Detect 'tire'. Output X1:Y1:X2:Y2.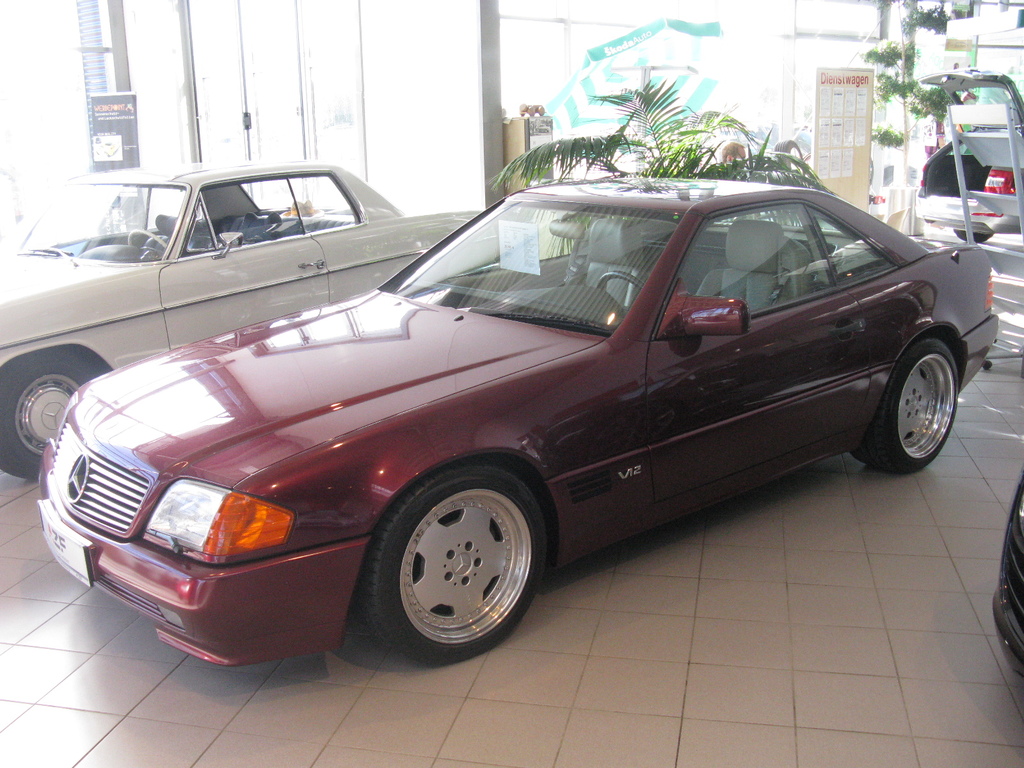
952:224:991:241.
